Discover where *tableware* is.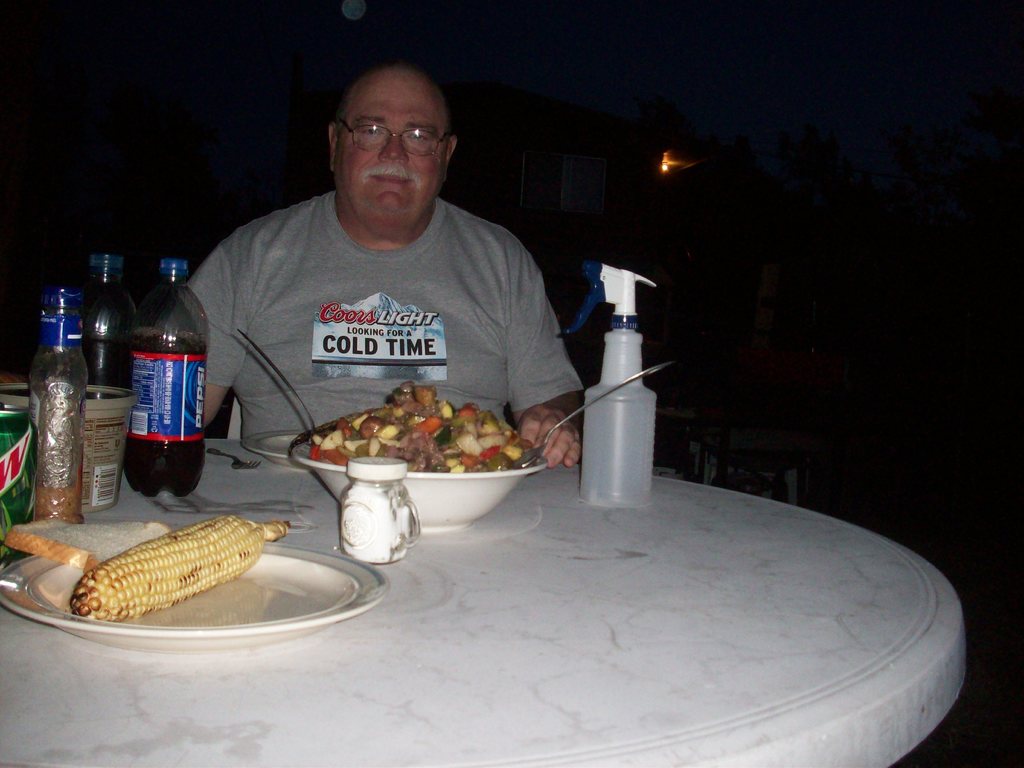
Discovered at 514 351 680 468.
